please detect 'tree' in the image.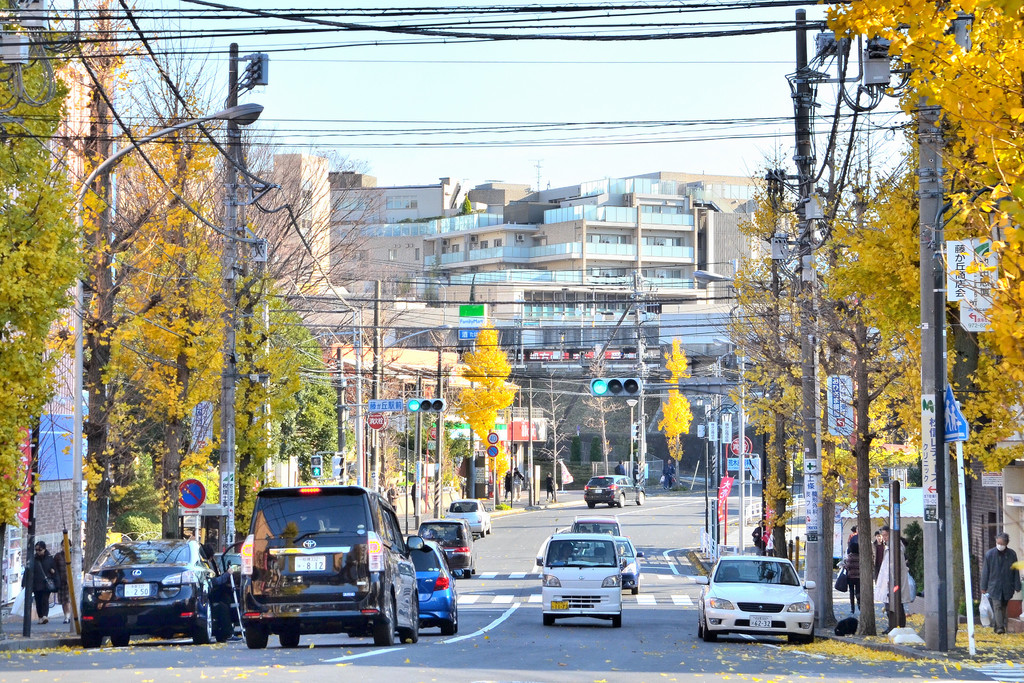
region(98, 108, 240, 550).
